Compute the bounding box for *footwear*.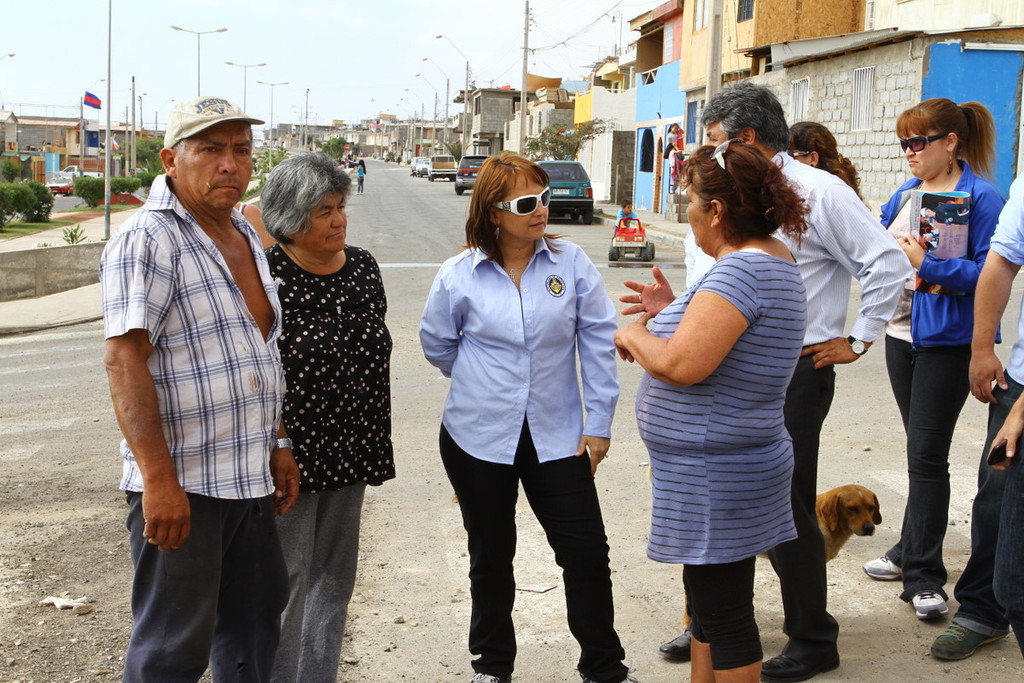
581:669:639:682.
